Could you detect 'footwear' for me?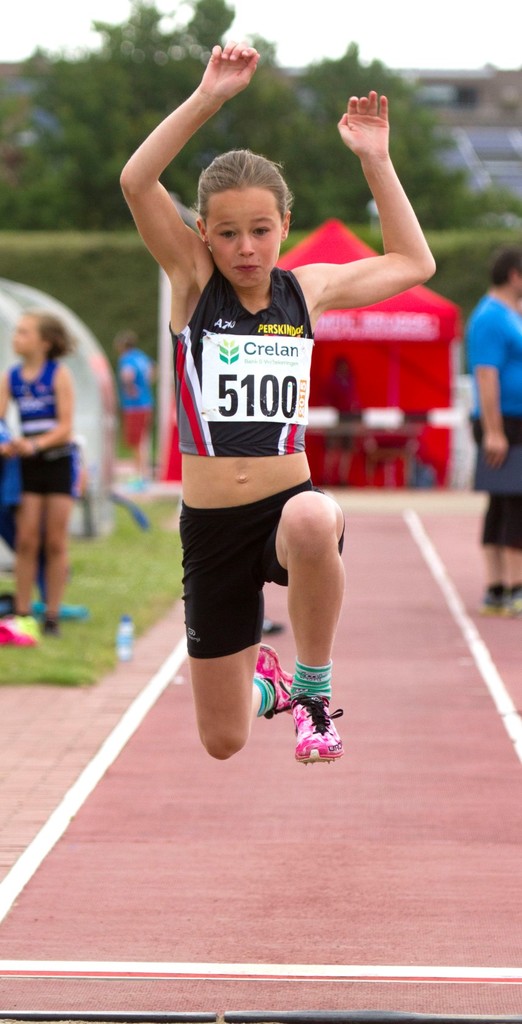
Detection result: left=42, top=616, right=59, bottom=635.
